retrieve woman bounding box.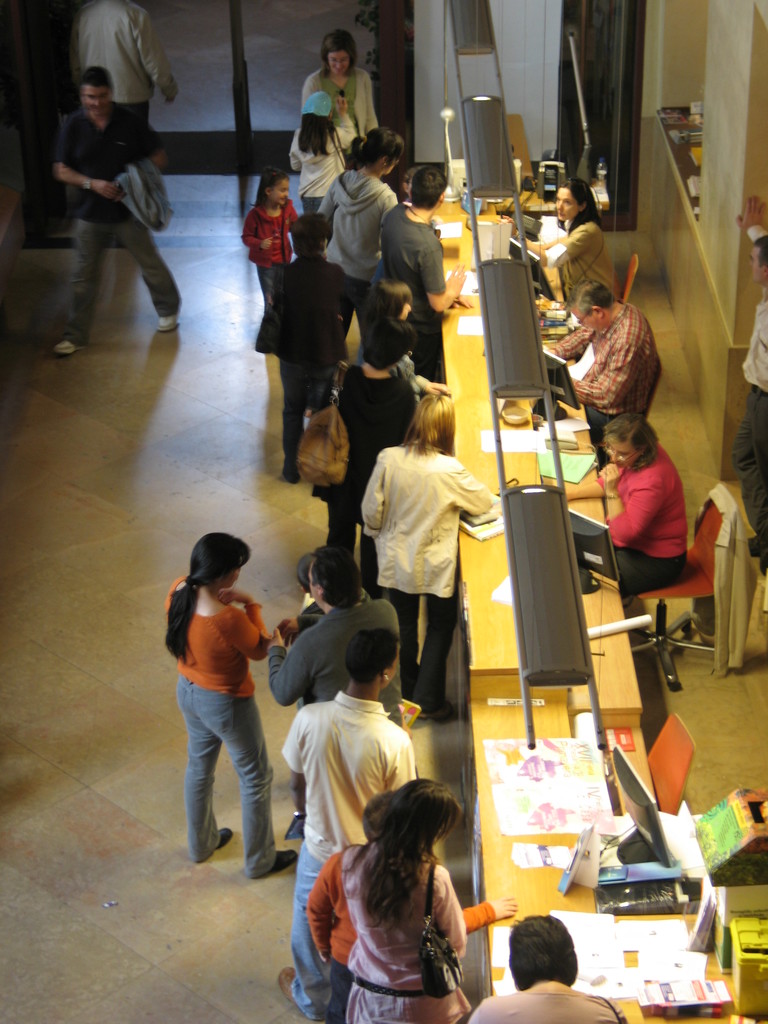
Bounding box: crop(317, 125, 406, 363).
